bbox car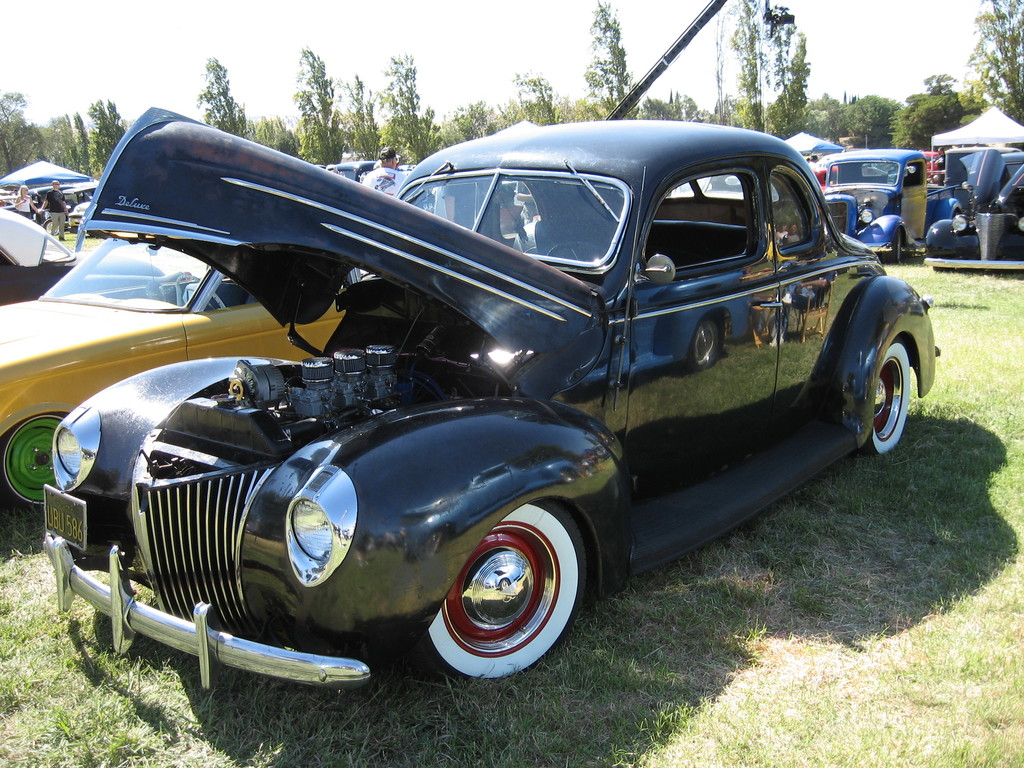
pyautogui.locateOnScreen(67, 195, 93, 230)
